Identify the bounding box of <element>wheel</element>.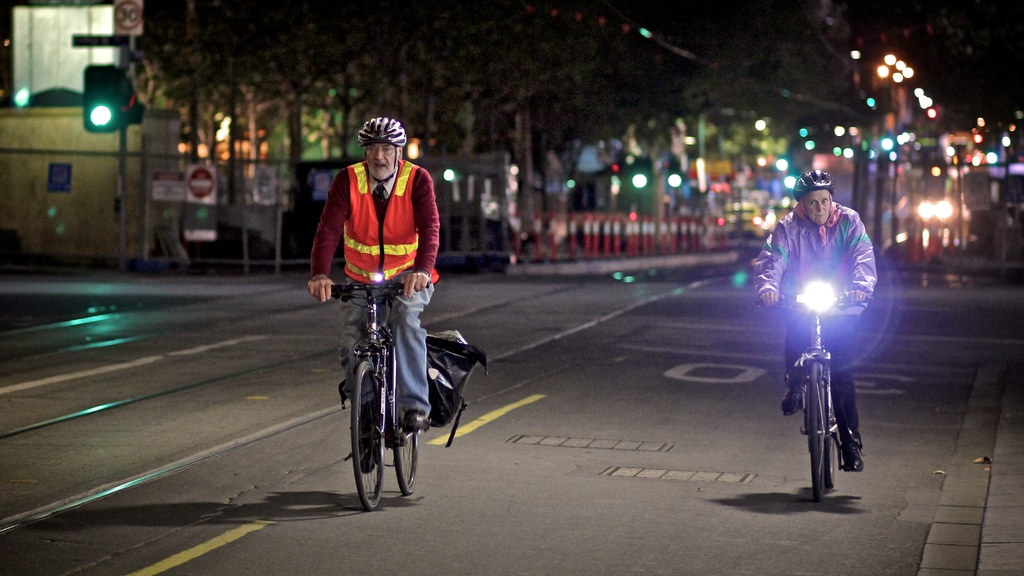
x1=803 y1=362 x2=826 y2=502.
